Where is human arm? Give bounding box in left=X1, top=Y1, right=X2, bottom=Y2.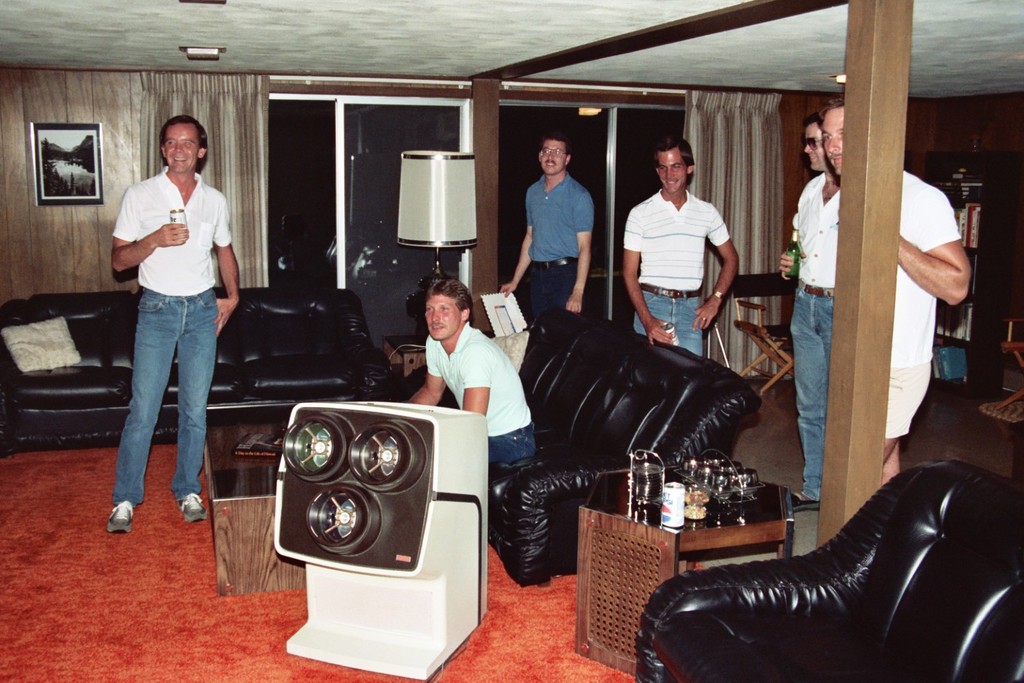
left=777, top=247, right=803, bottom=283.
